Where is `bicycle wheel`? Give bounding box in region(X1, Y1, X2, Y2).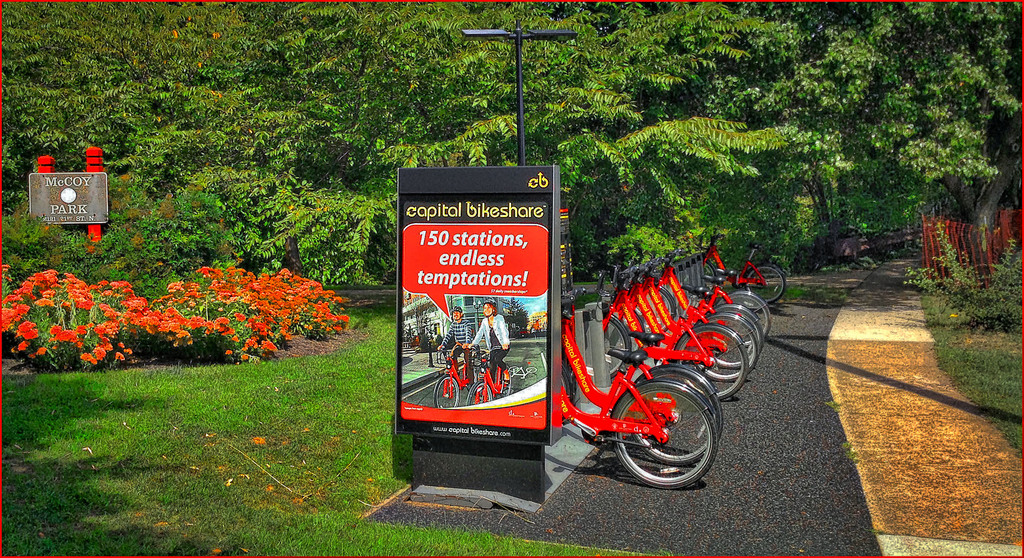
region(433, 375, 464, 413).
